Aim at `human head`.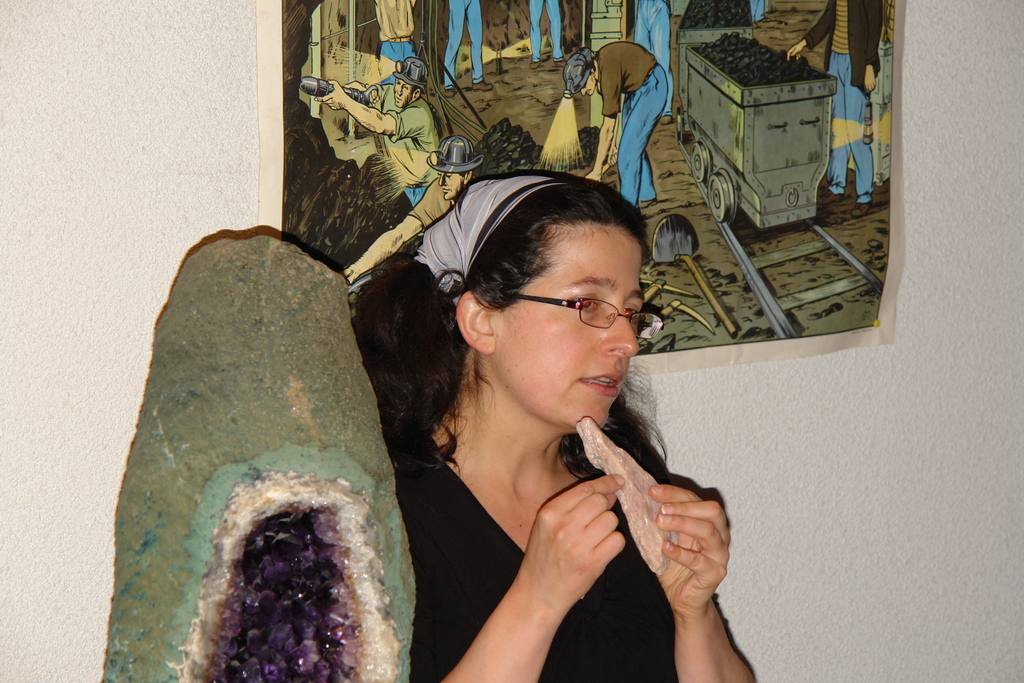
Aimed at [392, 68, 422, 110].
